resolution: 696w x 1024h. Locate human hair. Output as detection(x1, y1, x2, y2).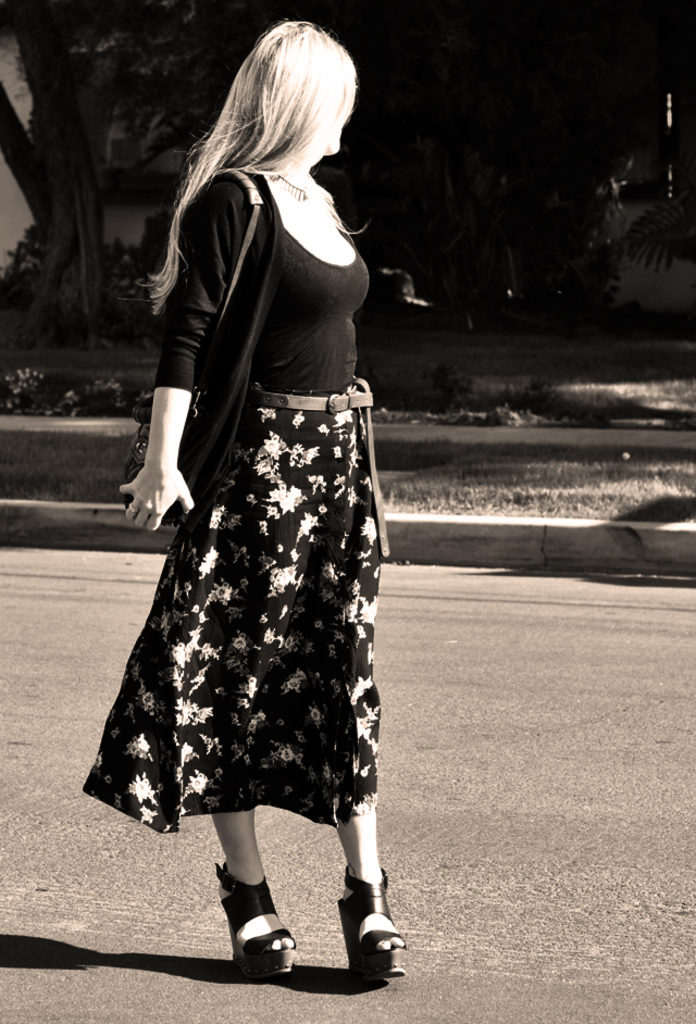
detection(136, 22, 357, 313).
